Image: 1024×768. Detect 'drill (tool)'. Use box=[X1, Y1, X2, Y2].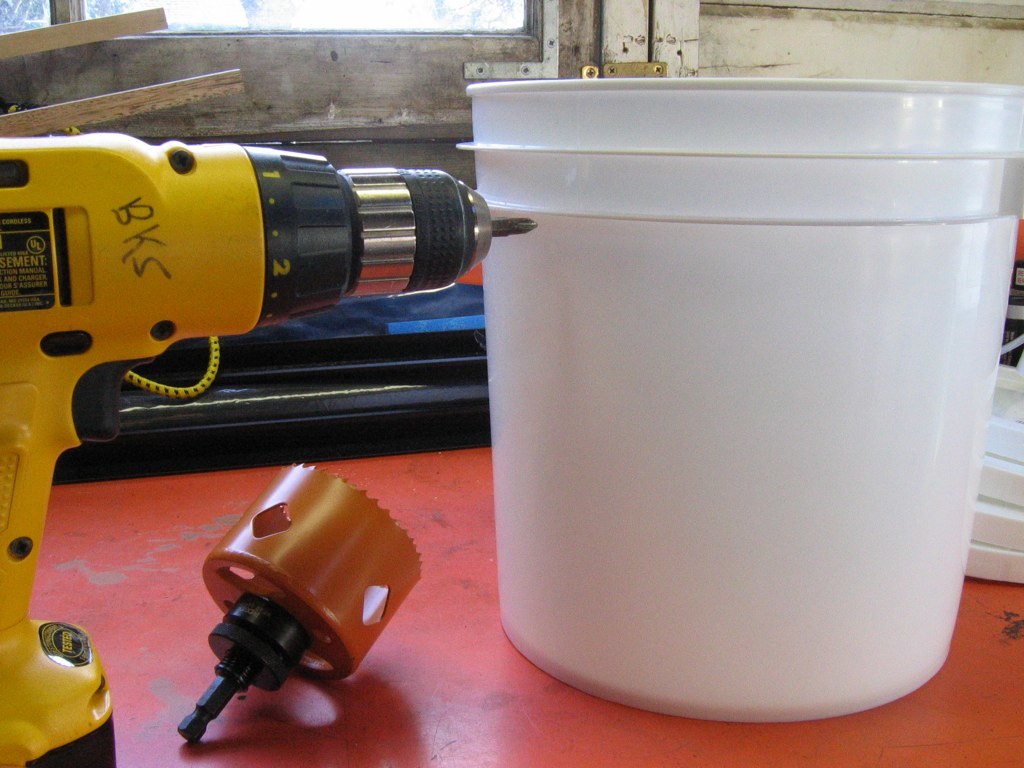
box=[0, 132, 540, 762].
